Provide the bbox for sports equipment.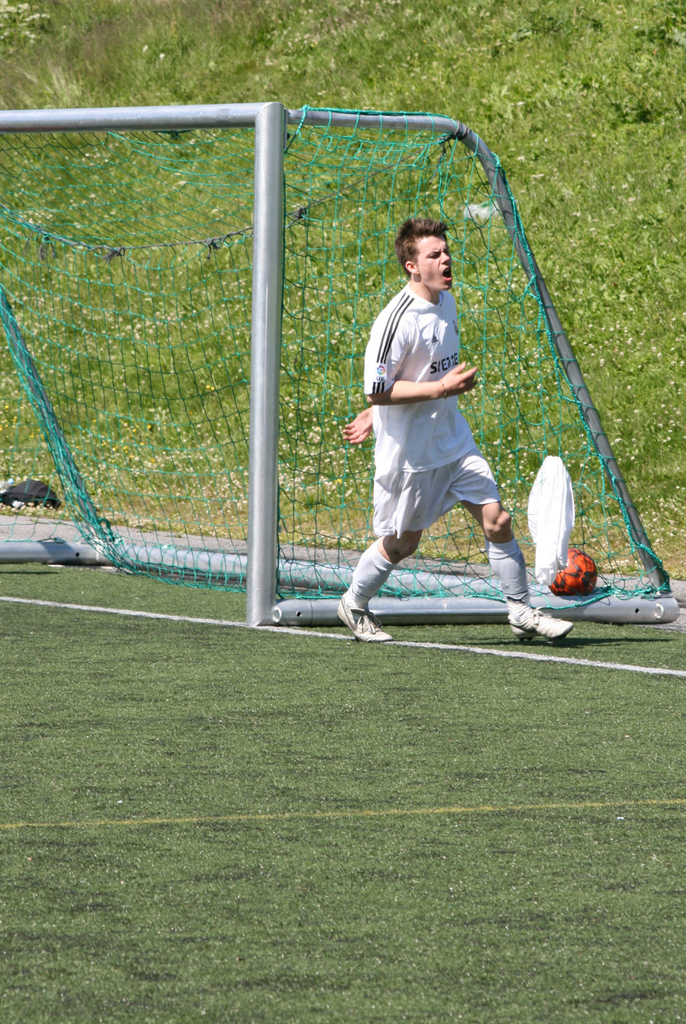
(334, 591, 393, 642).
